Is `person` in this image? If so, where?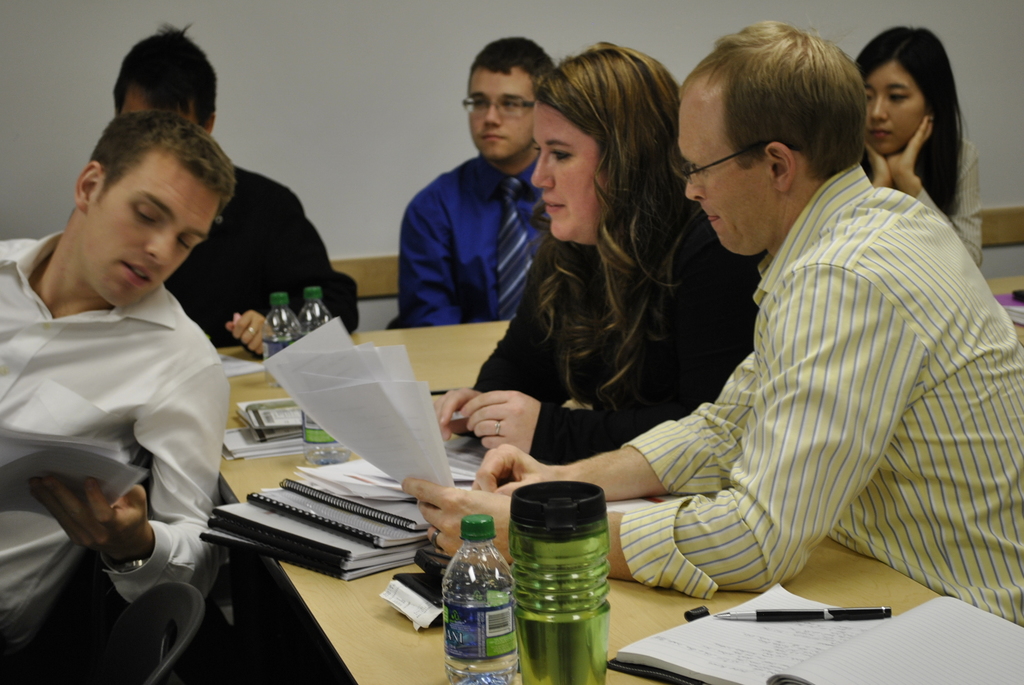
Yes, at left=11, top=91, right=261, bottom=640.
